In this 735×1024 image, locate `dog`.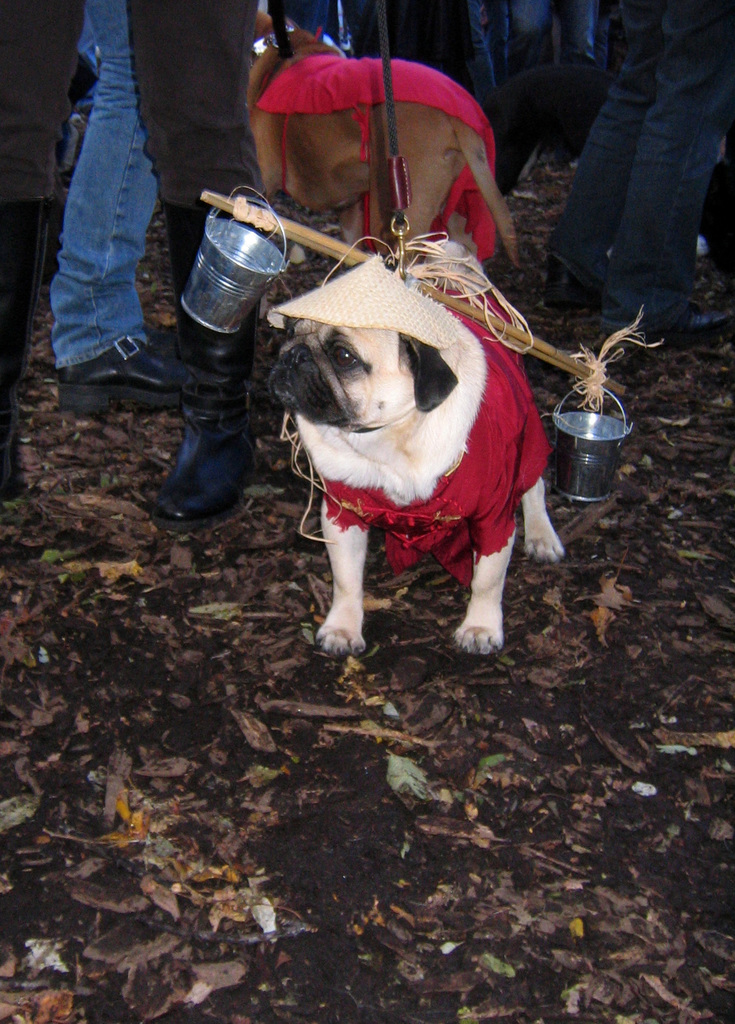
Bounding box: left=257, top=239, right=569, bottom=664.
